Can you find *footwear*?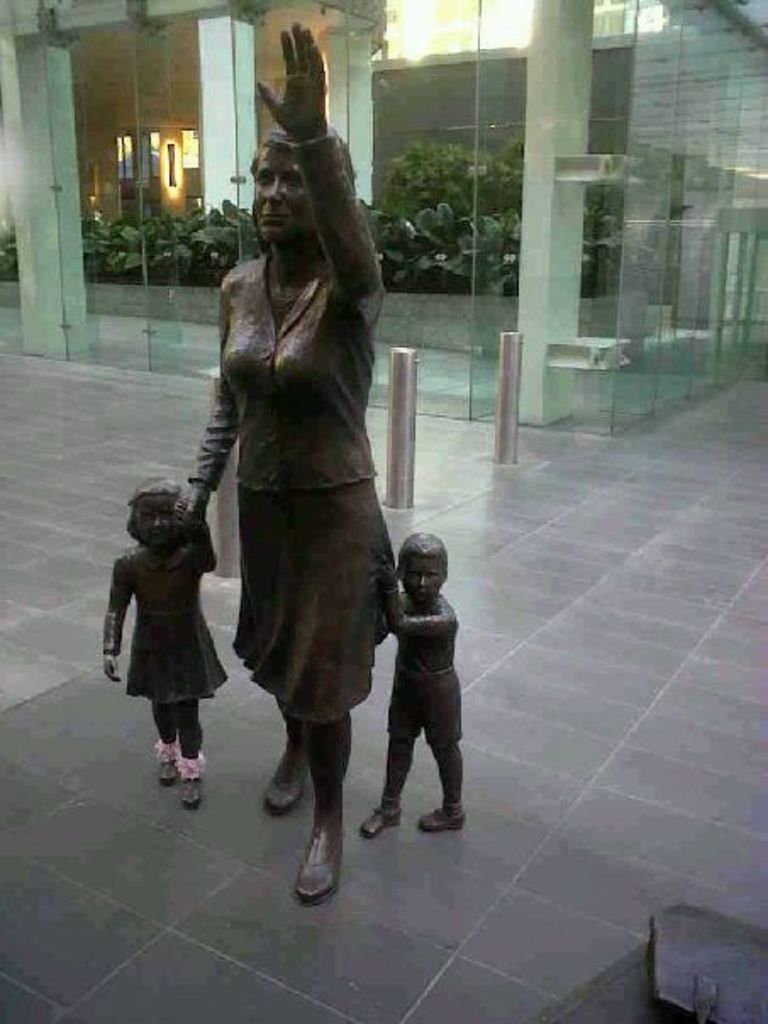
Yes, bounding box: <bbox>287, 793, 349, 907</bbox>.
